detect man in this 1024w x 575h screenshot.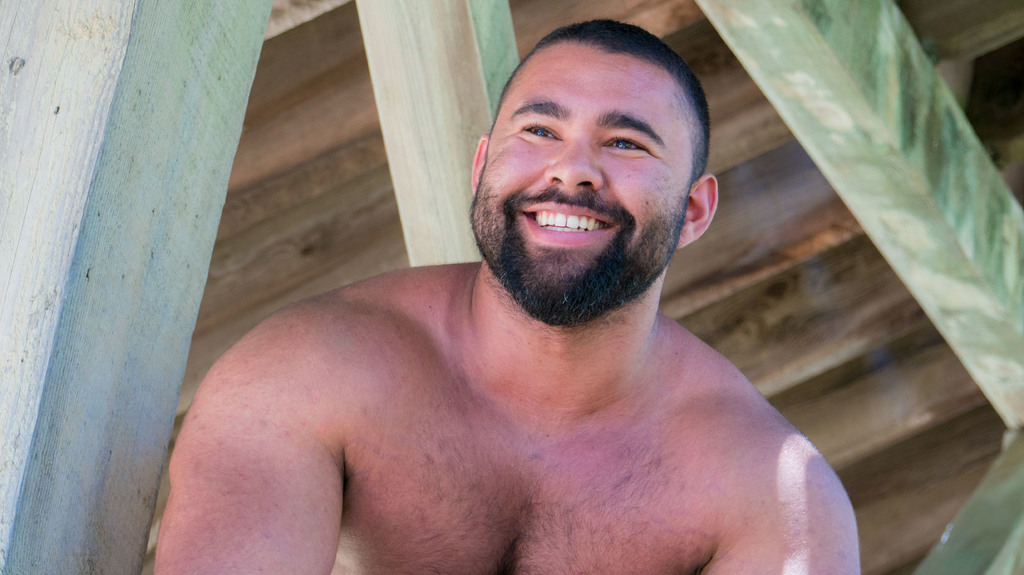
Detection: 152,15,856,574.
